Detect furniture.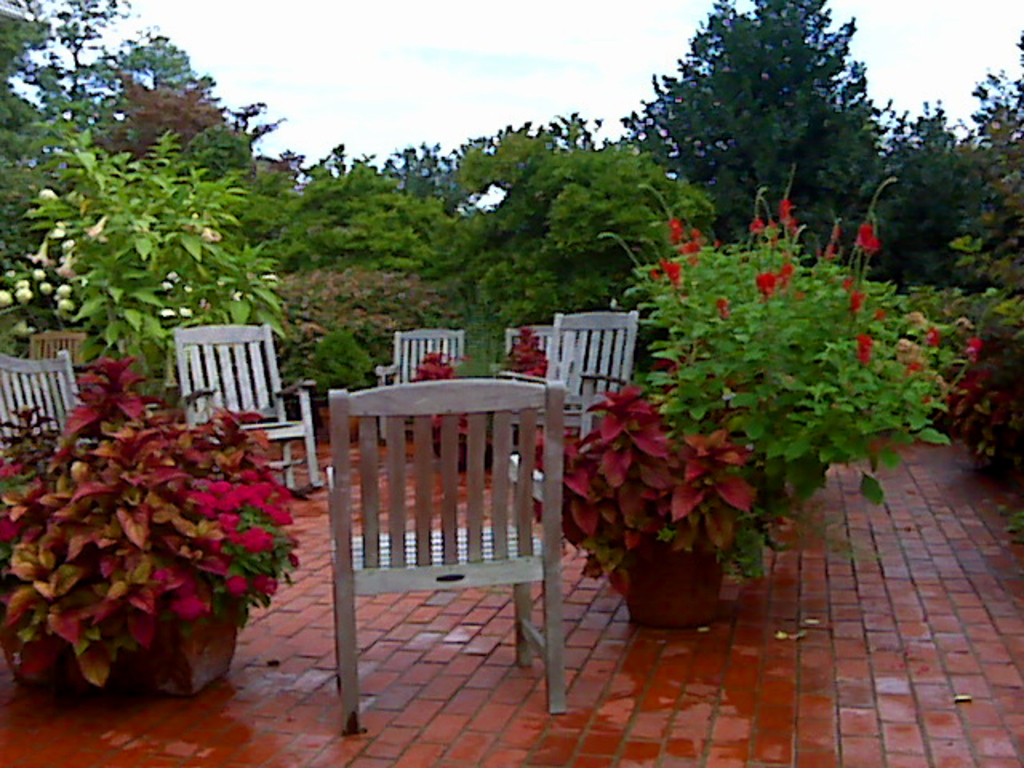
Detected at box=[22, 325, 90, 368].
